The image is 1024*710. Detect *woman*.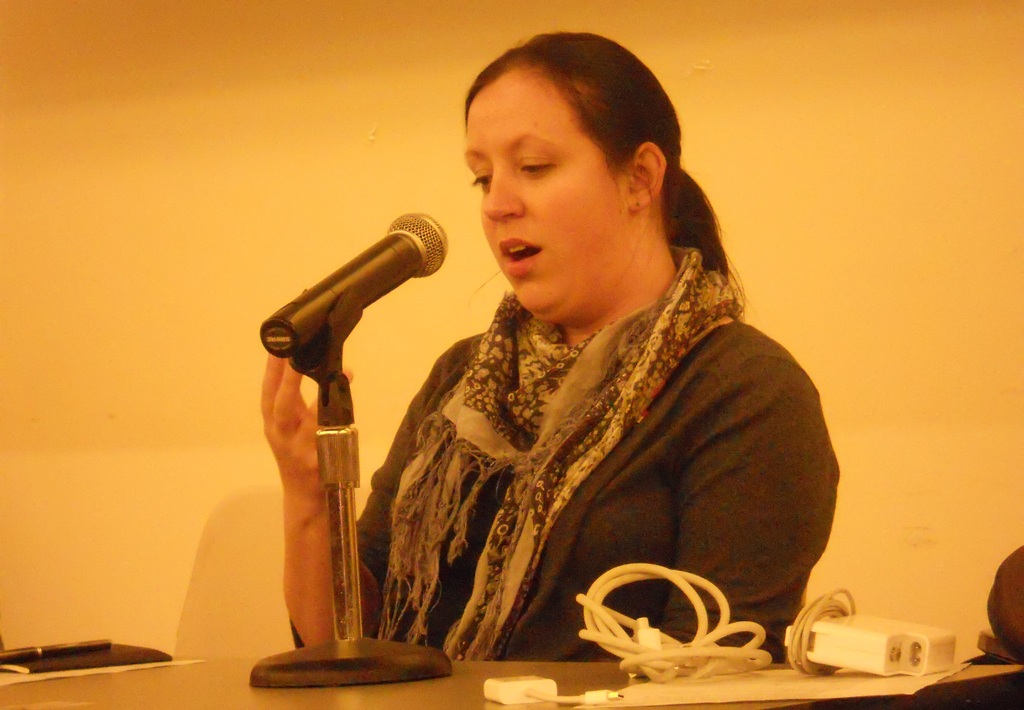
Detection: 344 44 818 682.
